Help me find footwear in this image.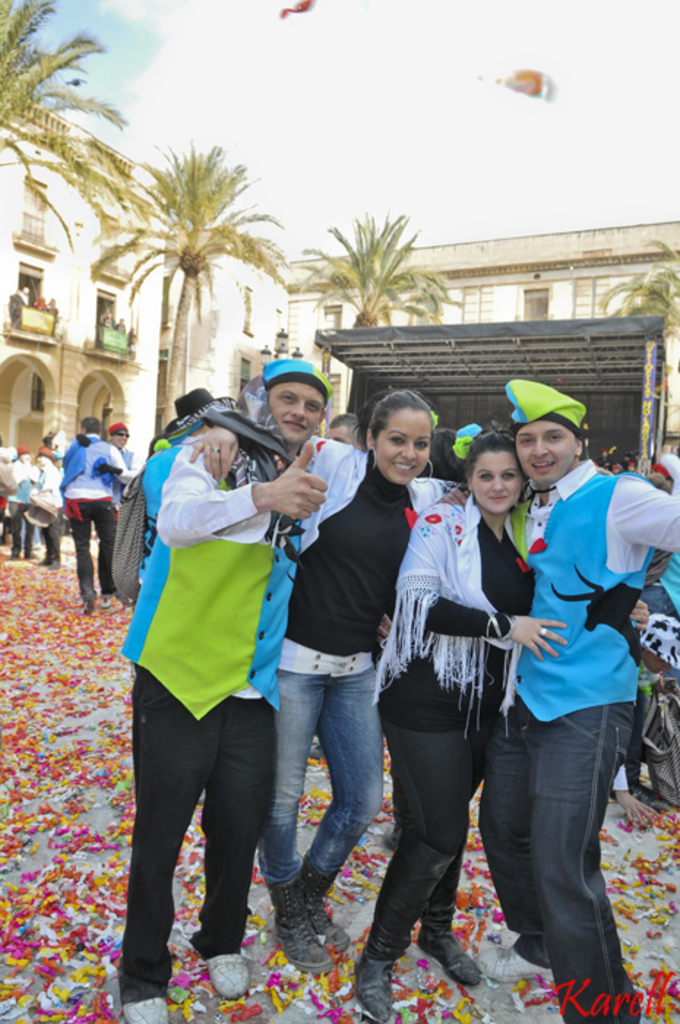
Found it: (x1=82, y1=600, x2=92, y2=613).
